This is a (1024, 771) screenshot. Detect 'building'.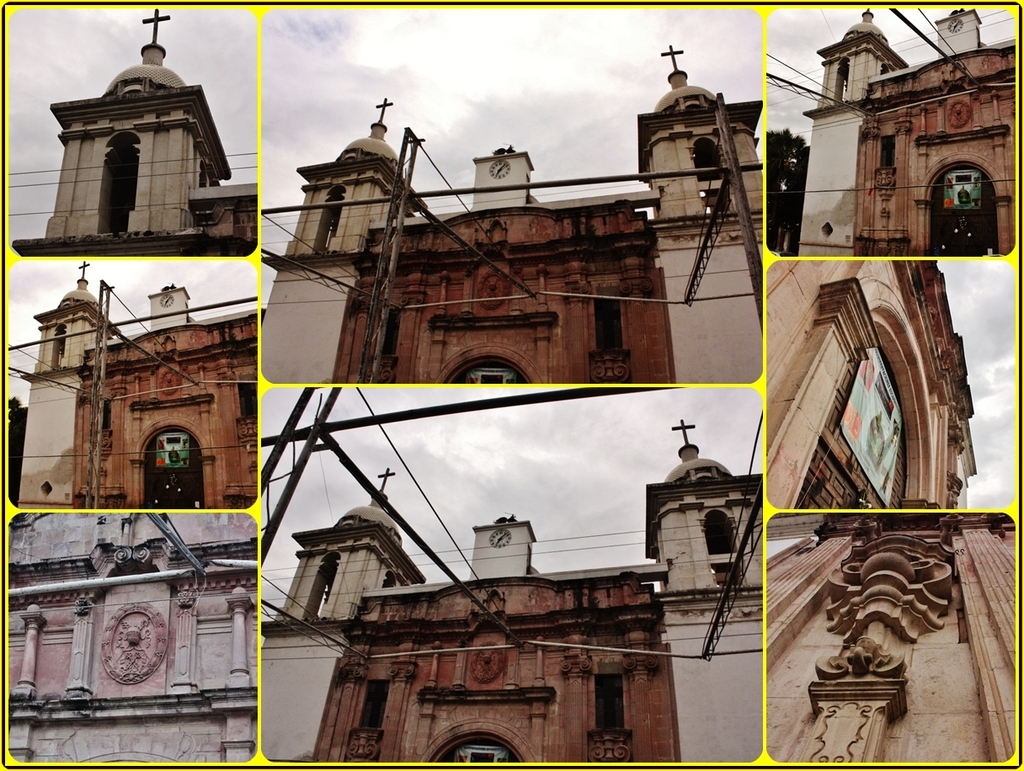
box=[6, 511, 257, 768].
